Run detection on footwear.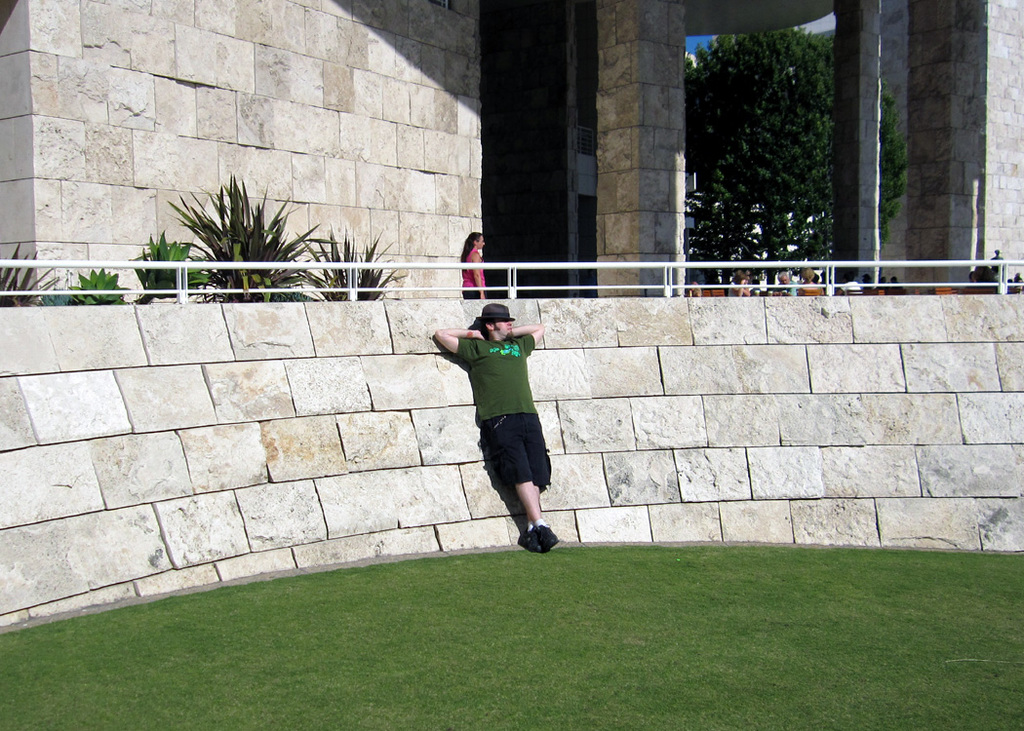
Result: BBox(523, 528, 544, 554).
